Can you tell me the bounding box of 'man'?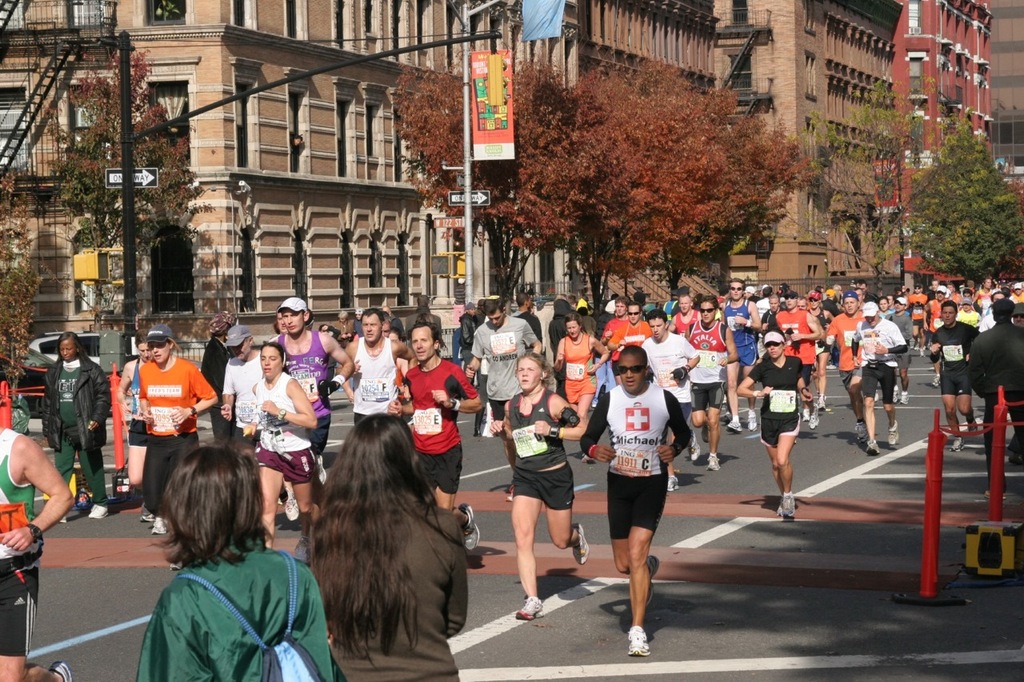
(459, 301, 482, 389).
